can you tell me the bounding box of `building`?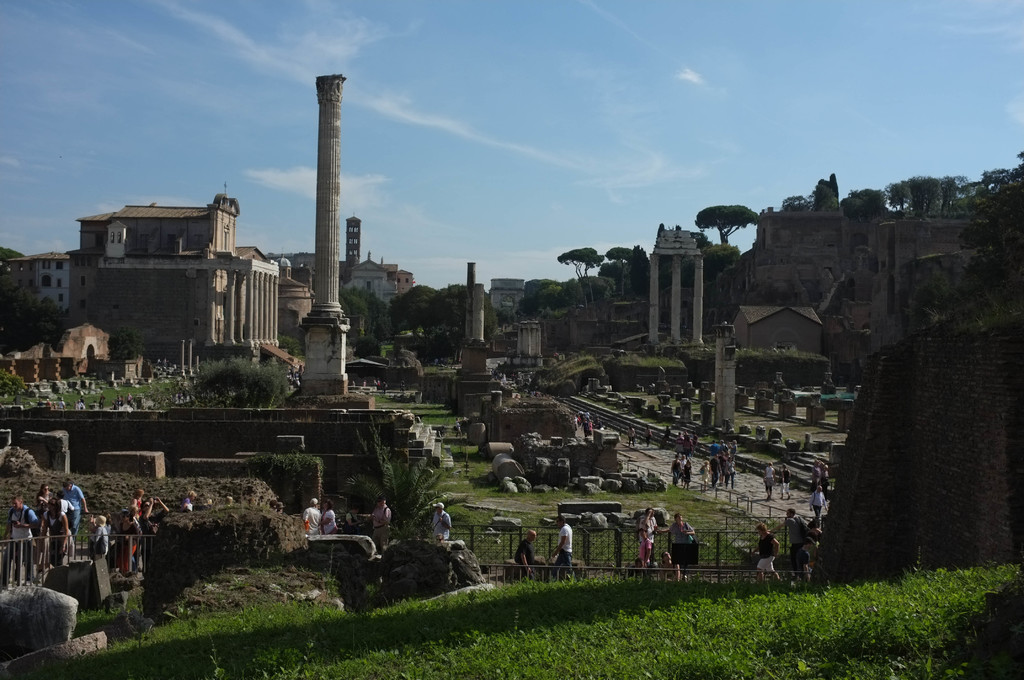
(left=343, top=252, right=387, bottom=302).
